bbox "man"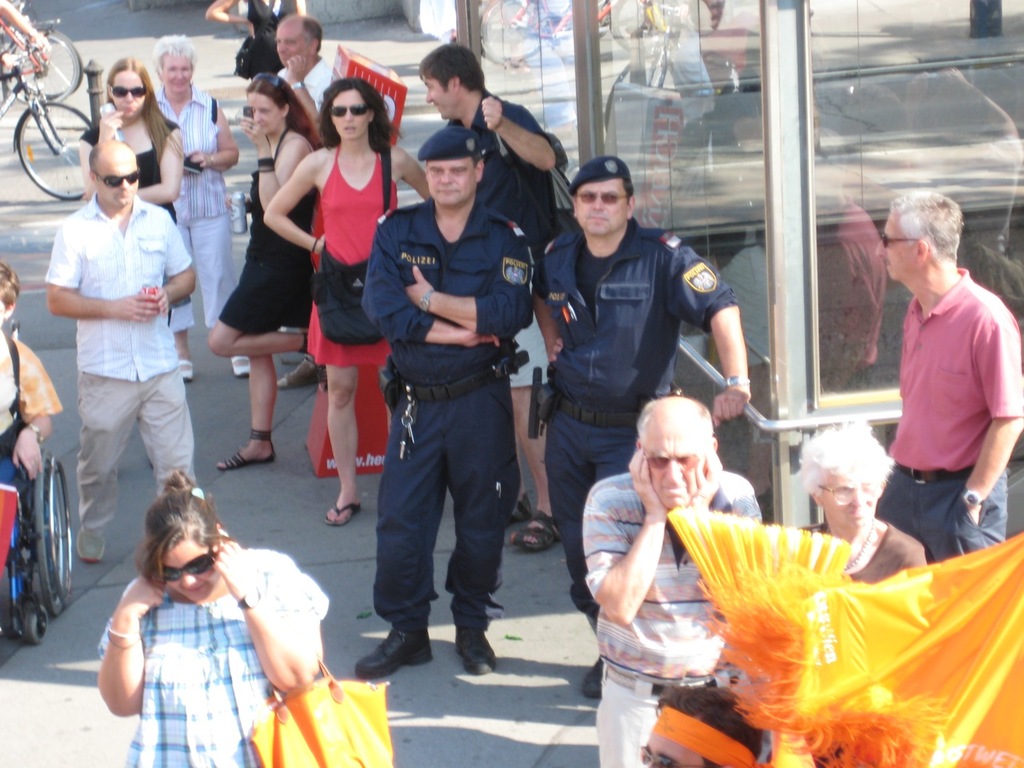
<box>528,154,751,698</box>
